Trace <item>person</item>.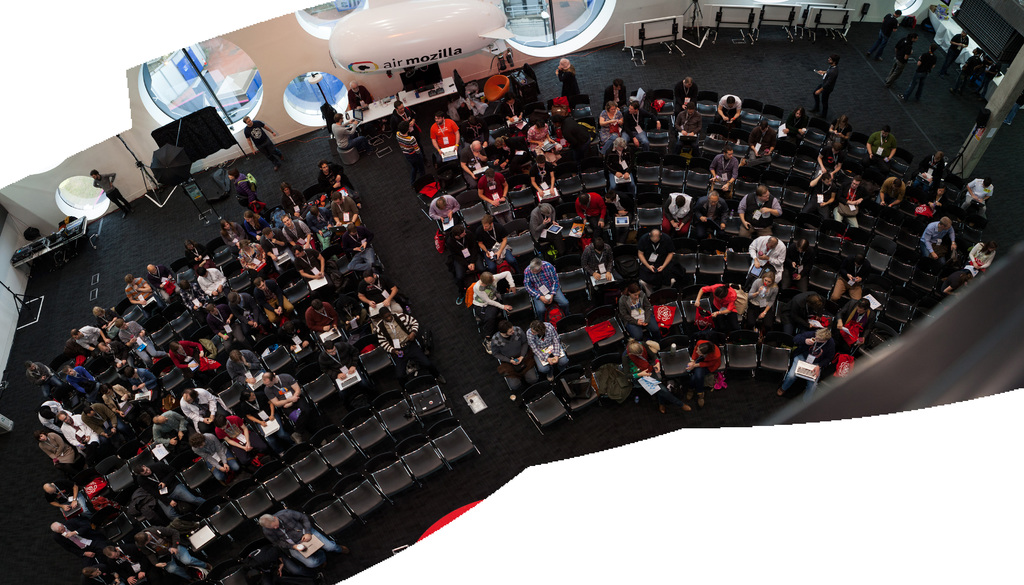
Traced to [x1=255, y1=510, x2=351, y2=564].
